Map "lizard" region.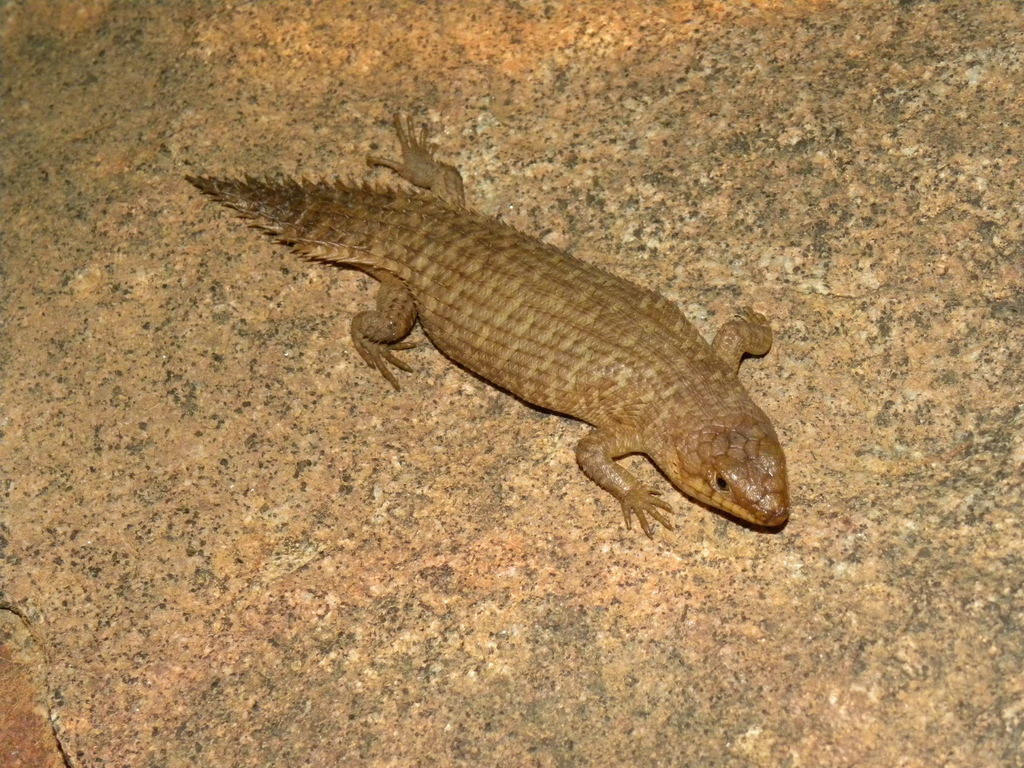
Mapped to locate(212, 91, 836, 582).
